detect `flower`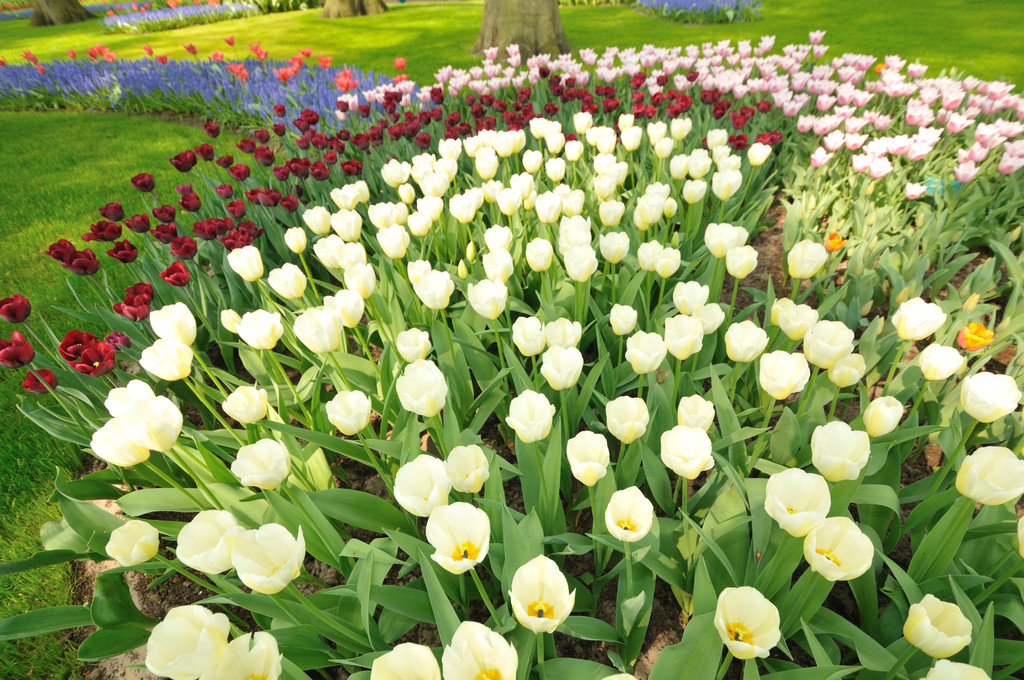
(left=602, top=483, right=655, bottom=542)
